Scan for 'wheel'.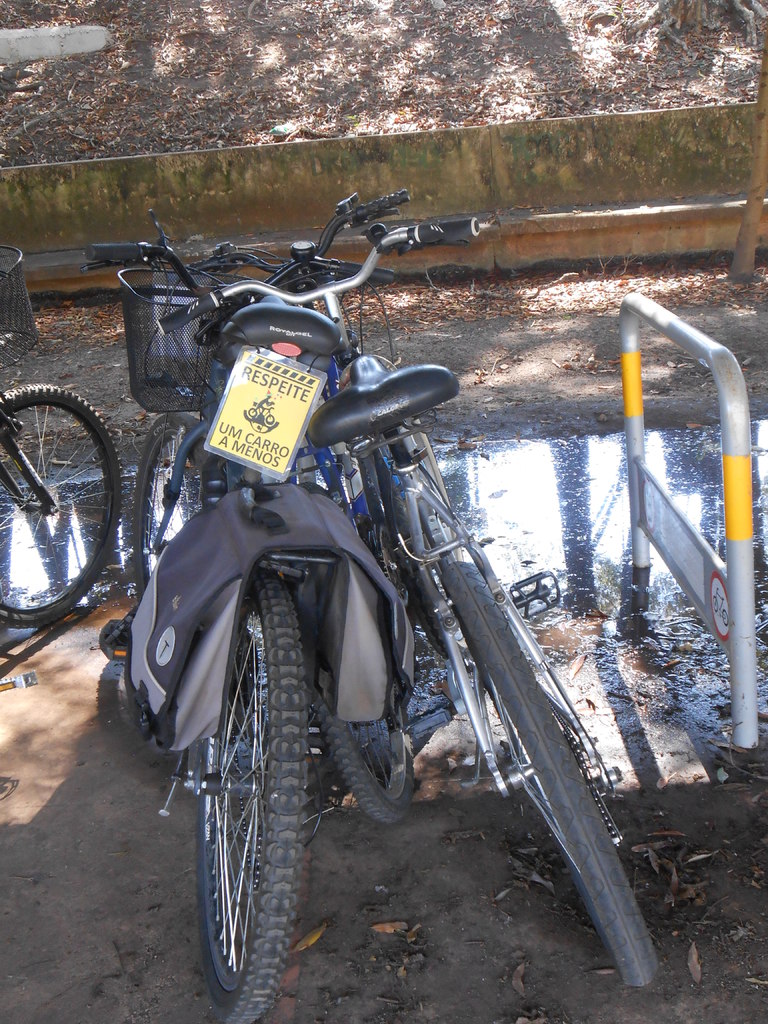
Scan result: 134,409,201,596.
